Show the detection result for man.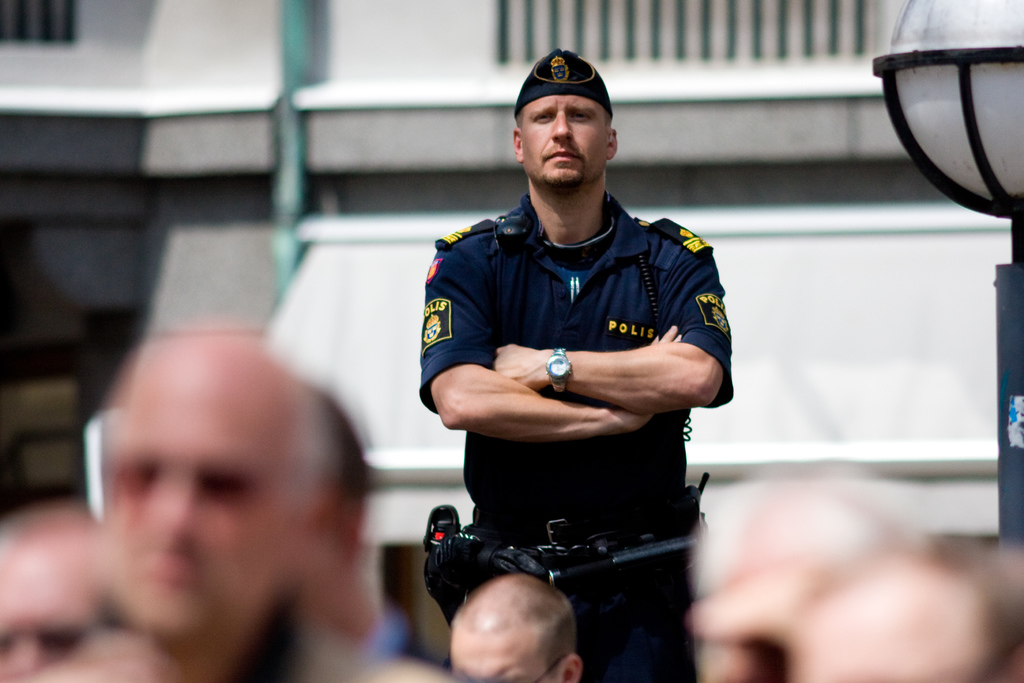
Rect(411, 56, 744, 624).
